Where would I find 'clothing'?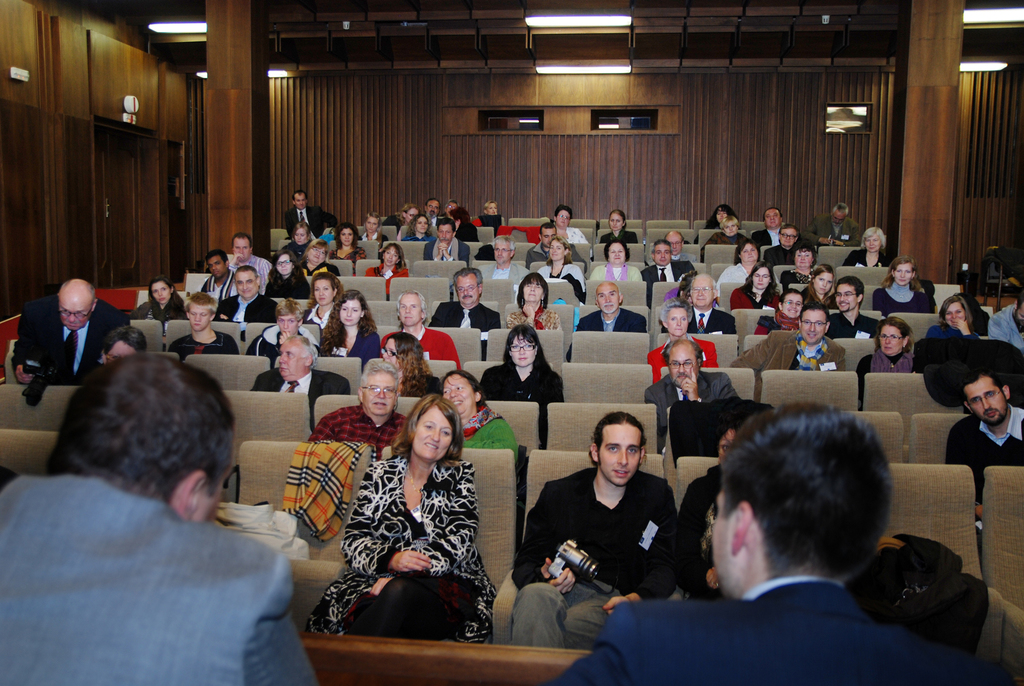
At bbox=[583, 256, 651, 289].
